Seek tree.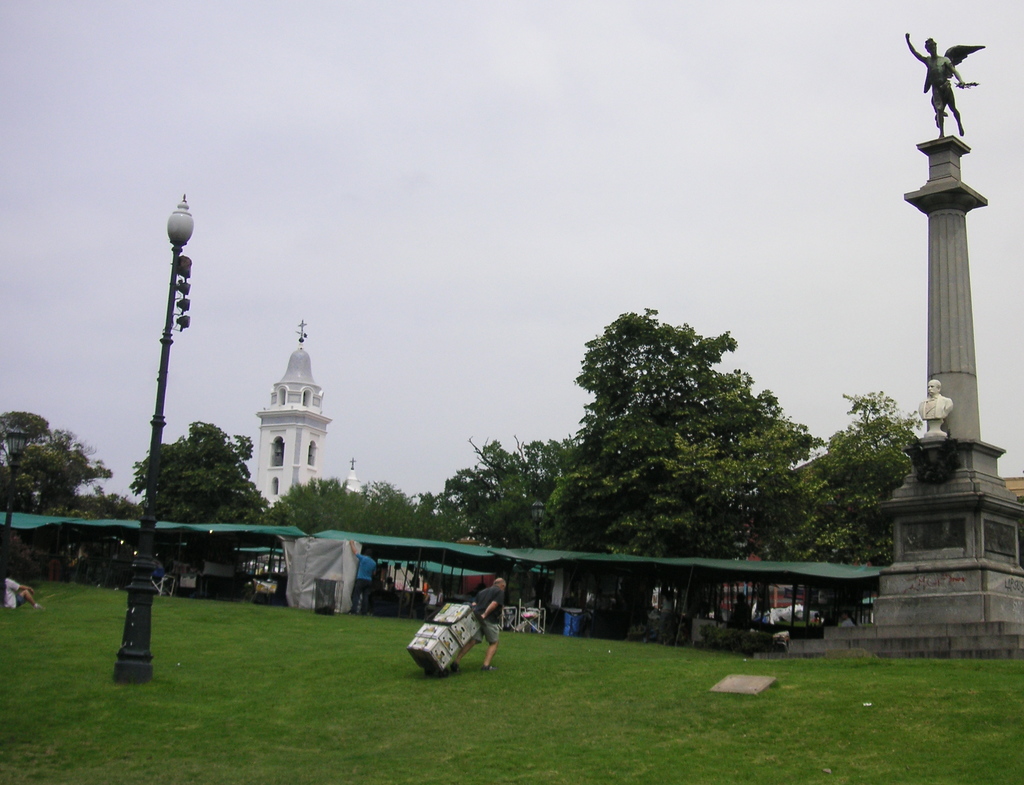
266 476 385 533.
